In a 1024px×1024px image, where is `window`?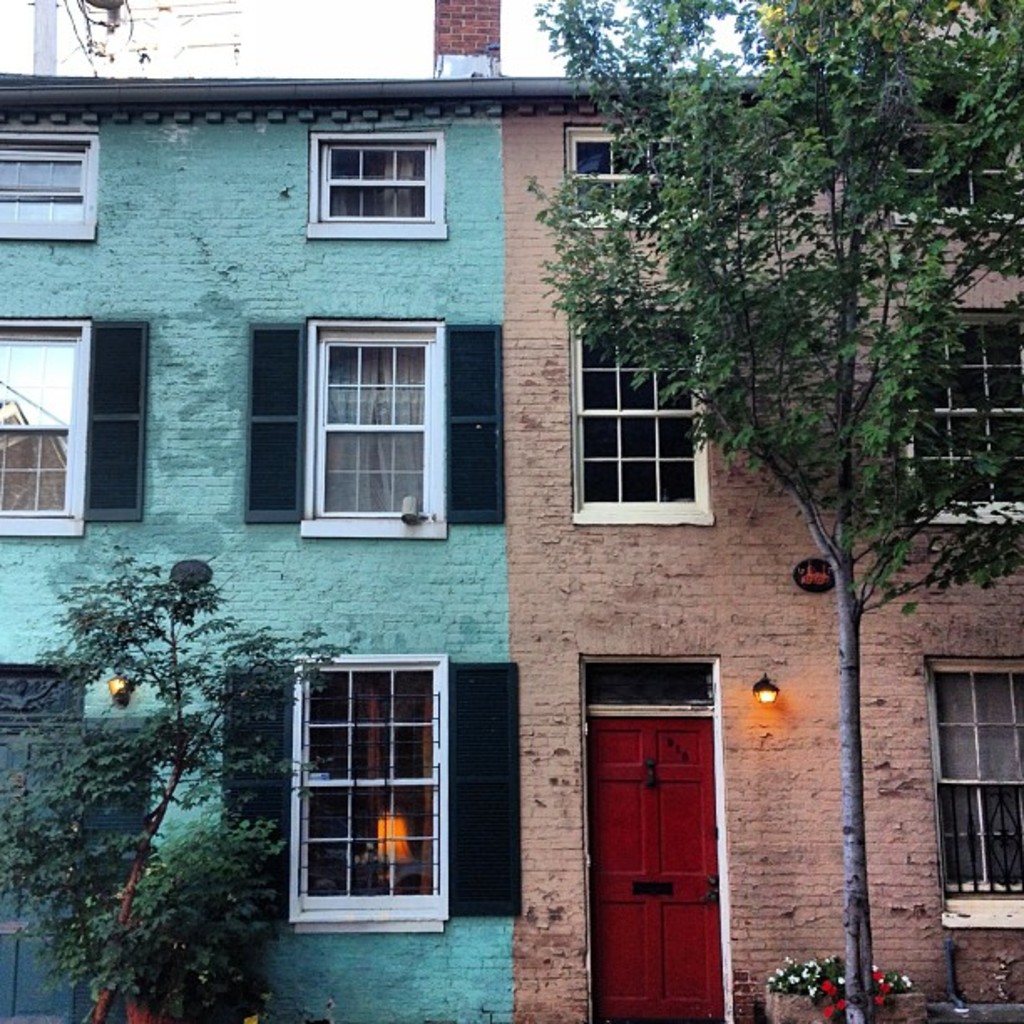
(577, 320, 706, 504).
